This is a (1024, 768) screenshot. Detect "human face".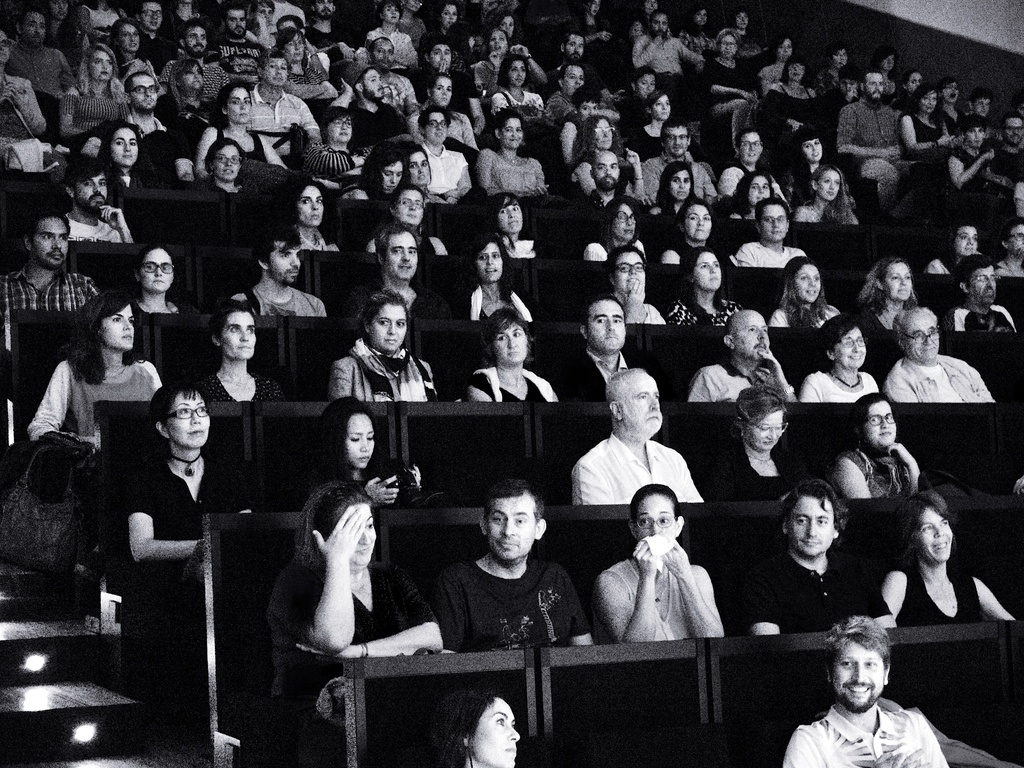
(x1=187, y1=27, x2=207, y2=51).
